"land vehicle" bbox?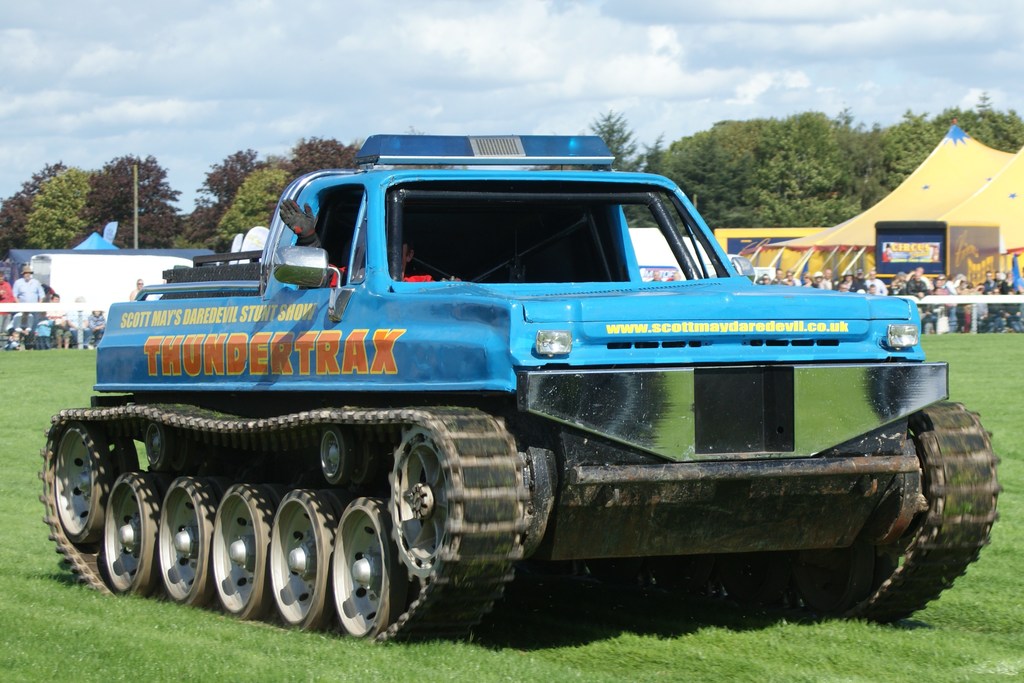
96:132:988:657
